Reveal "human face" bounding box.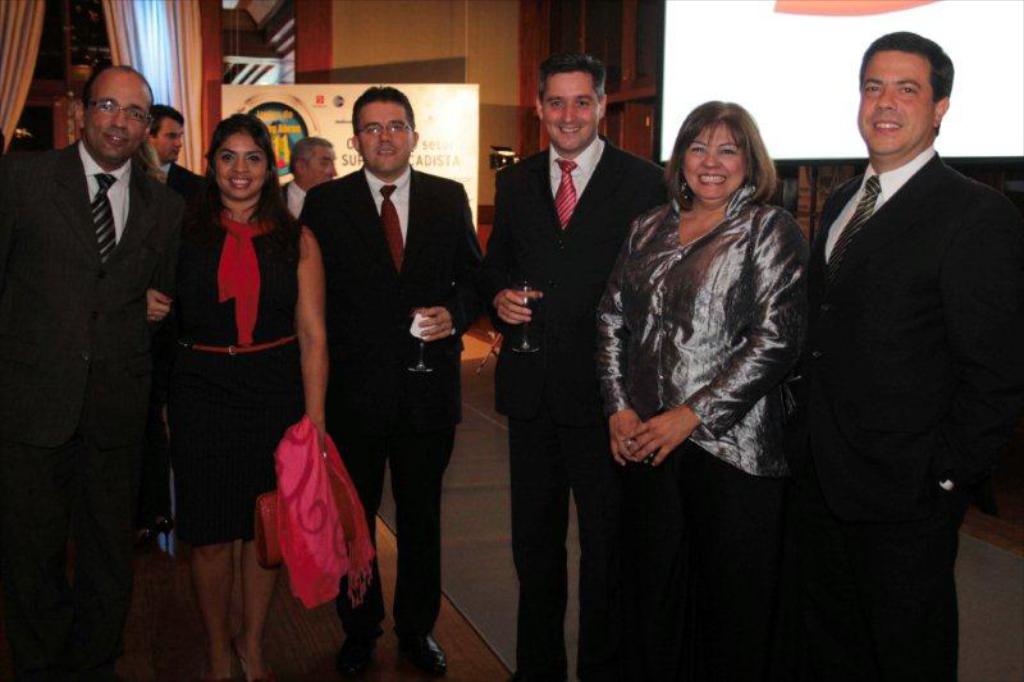
Revealed: BBox(212, 131, 271, 200).
